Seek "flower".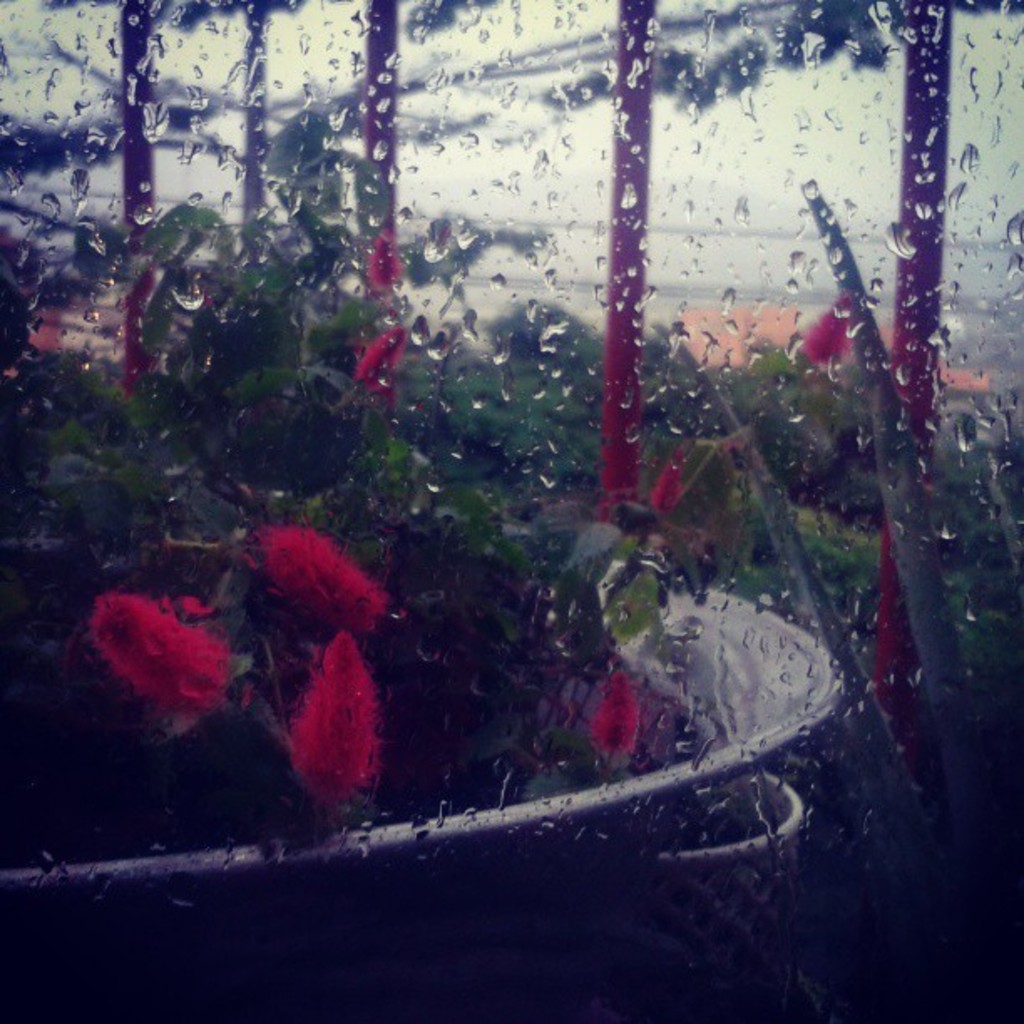
<box>806,298,858,360</box>.
